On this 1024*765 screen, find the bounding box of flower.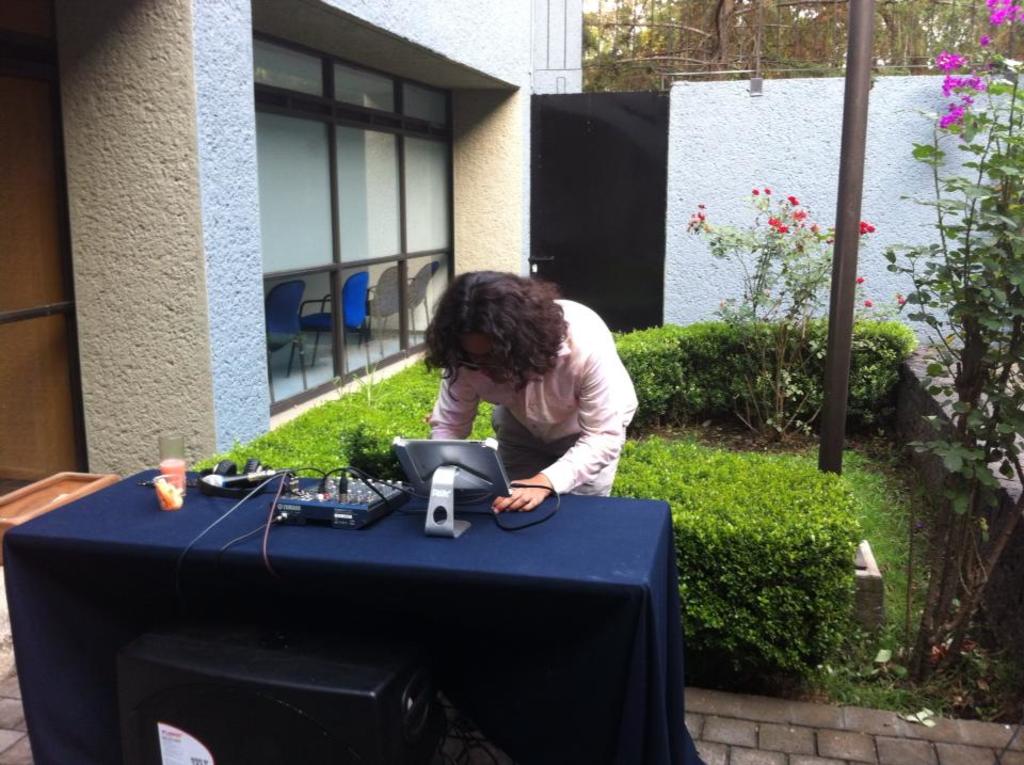
Bounding box: 854:275:865:283.
